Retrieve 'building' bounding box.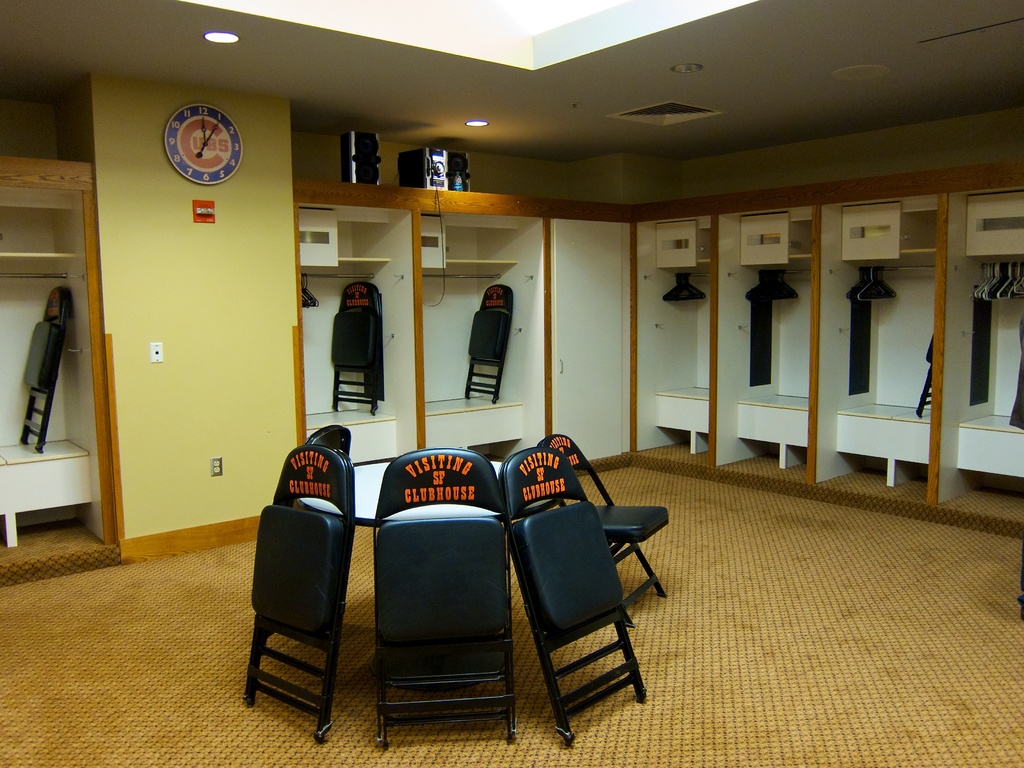
Bounding box: detection(0, 0, 1023, 767).
